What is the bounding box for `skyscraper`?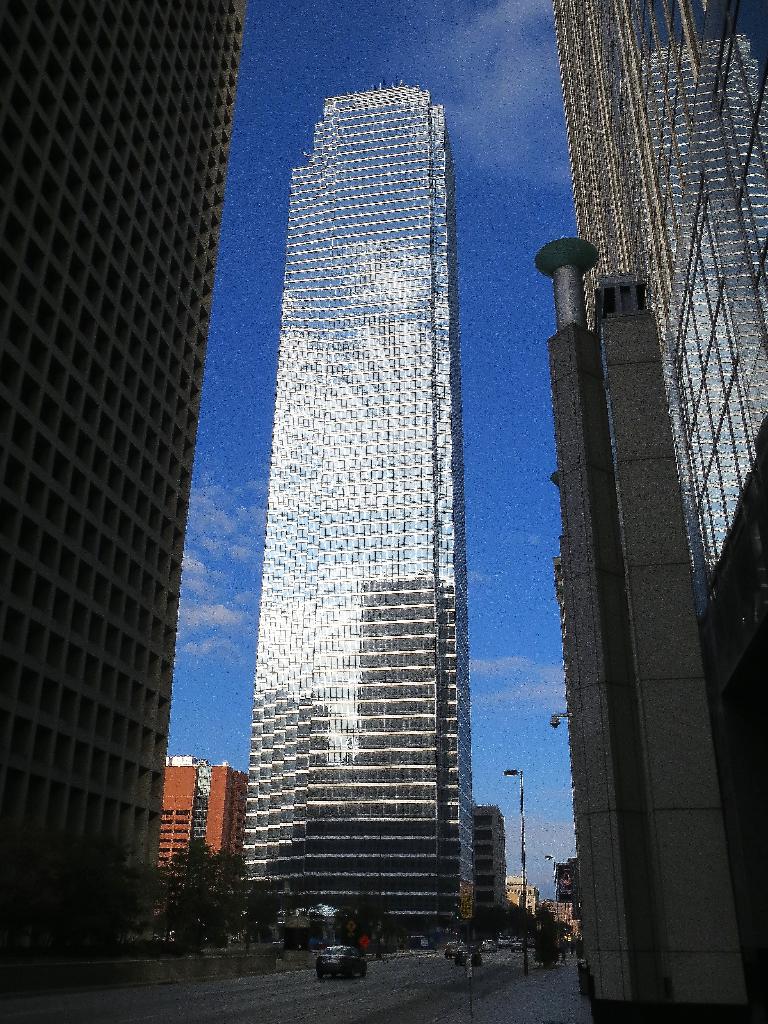
left=0, top=0, right=248, bottom=932.
